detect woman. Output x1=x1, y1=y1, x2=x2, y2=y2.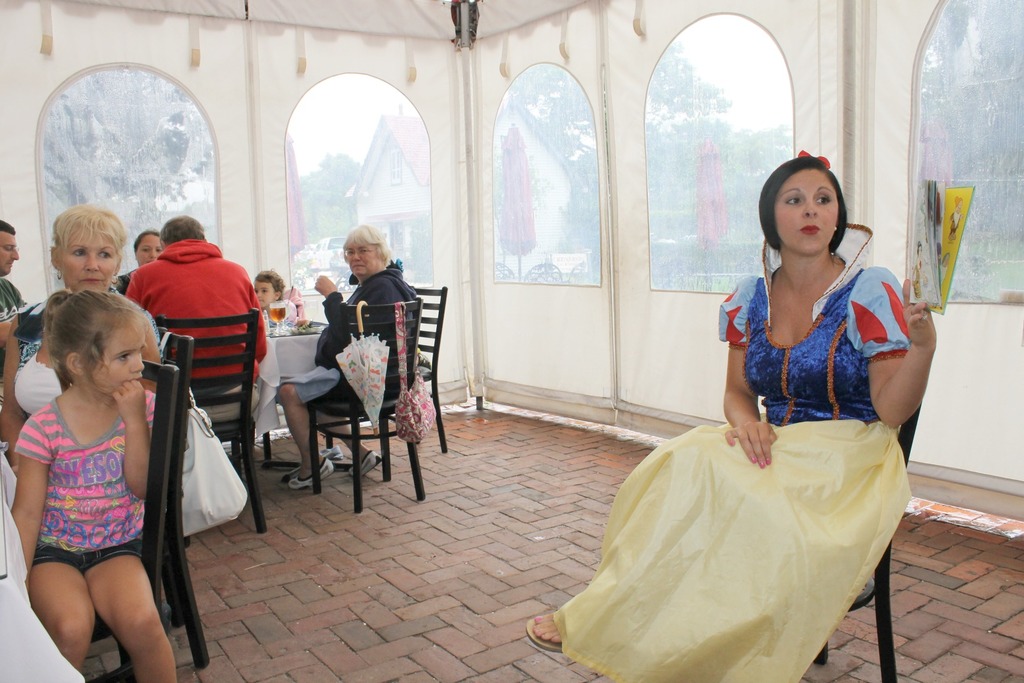
x1=111, y1=226, x2=175, y2=295.
